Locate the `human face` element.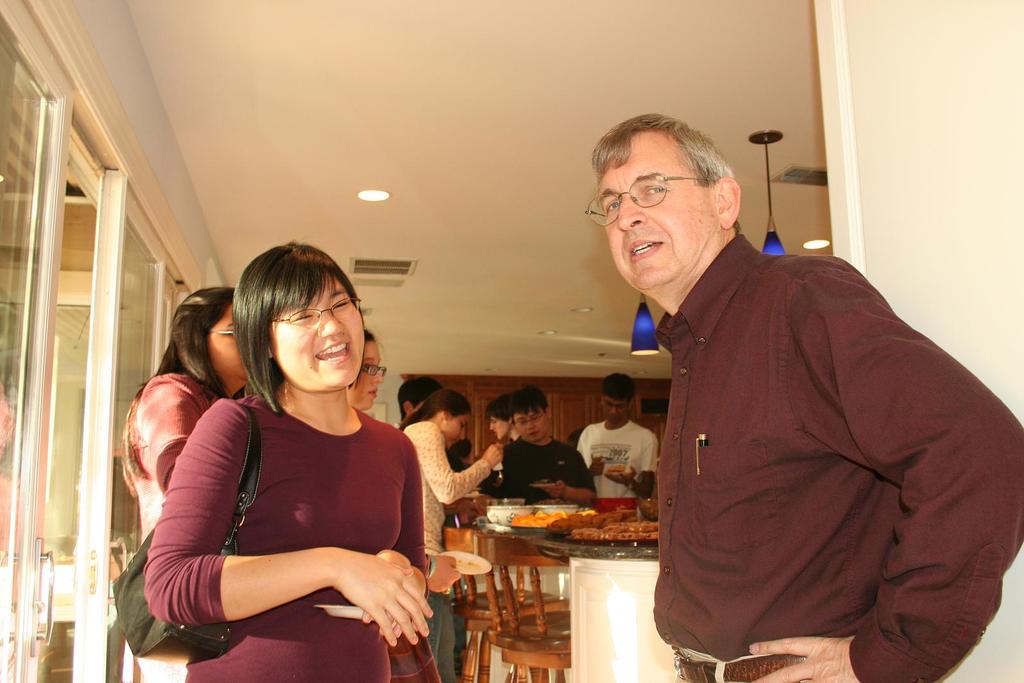
Element bbox: 349, 332, 387, 415.
